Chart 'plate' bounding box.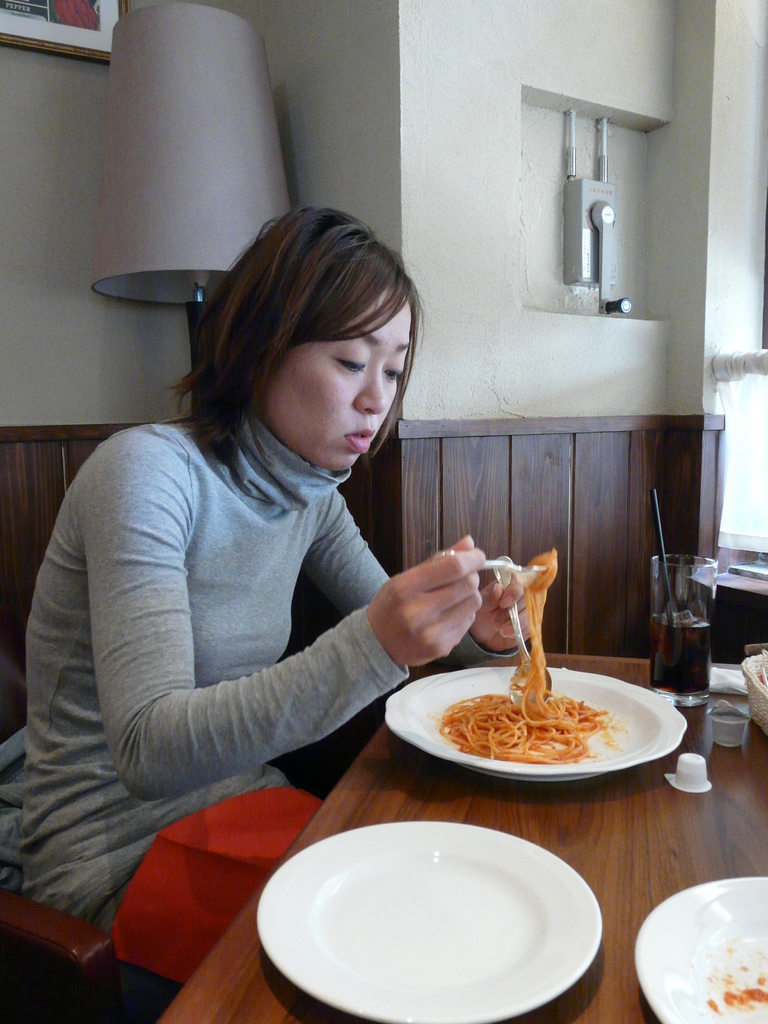
Charted: bbox=[255, 825, 626, 1010].
